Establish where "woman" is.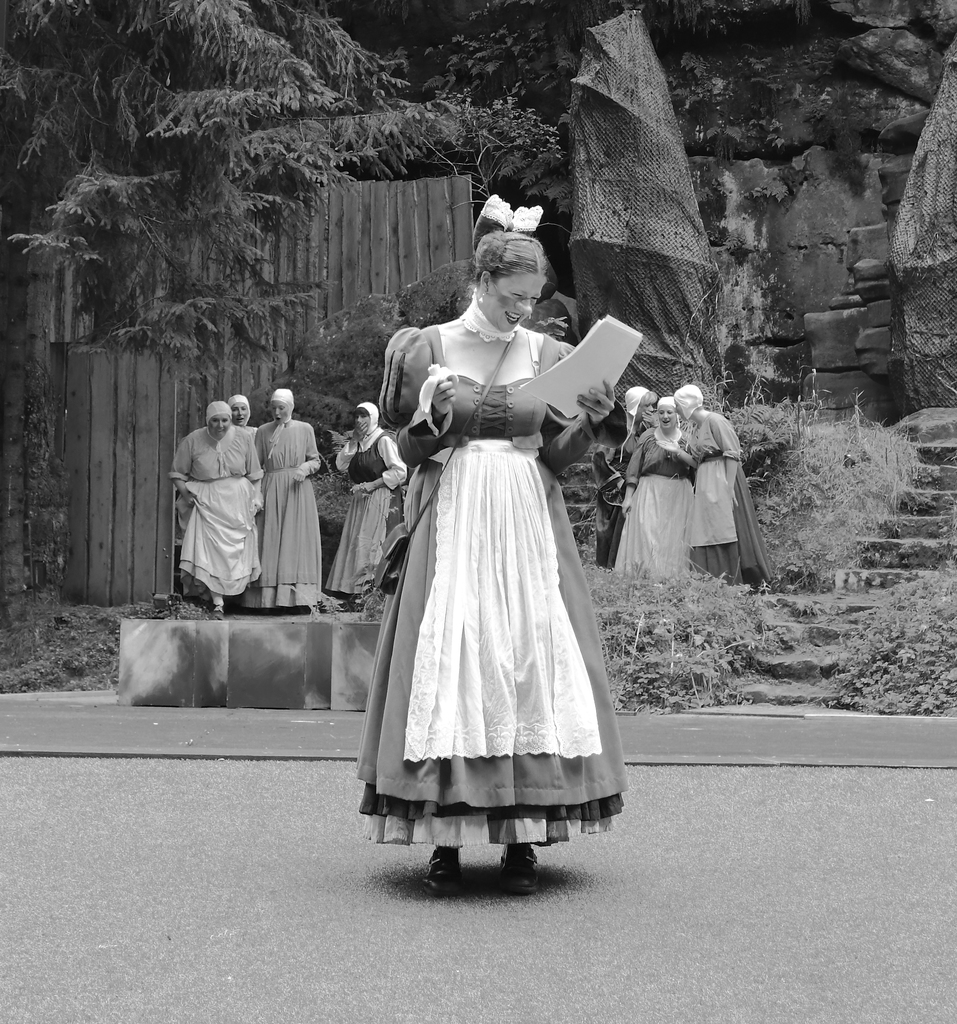
Established at BBox(330, 398, 400, 605).
